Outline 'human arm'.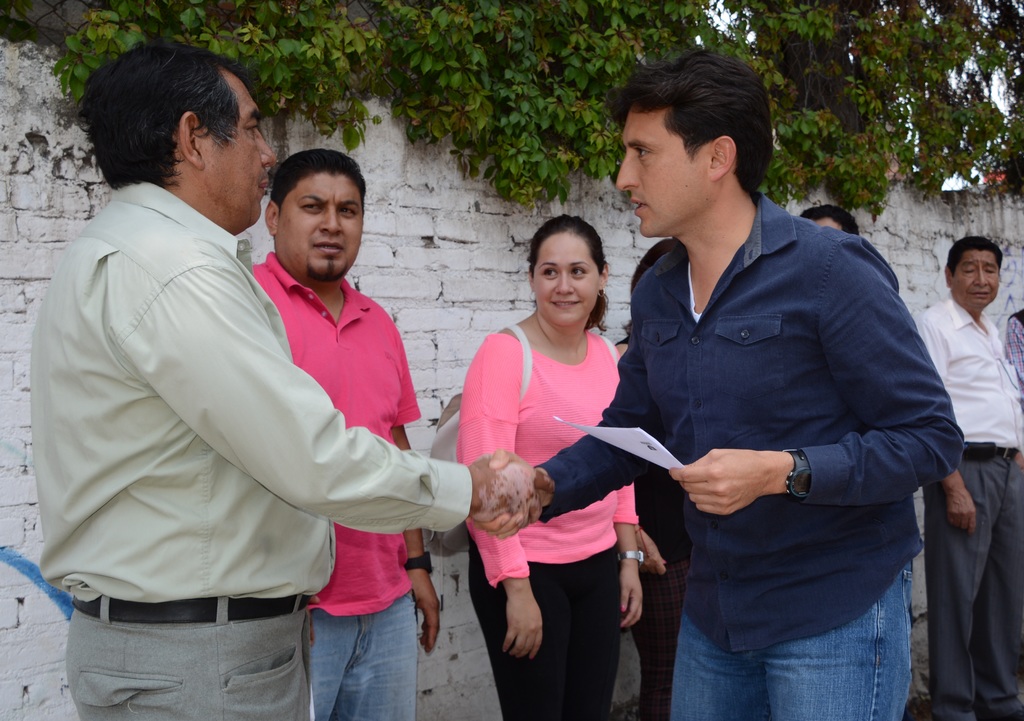
Outline: locate(920, 304, 986, 520).
